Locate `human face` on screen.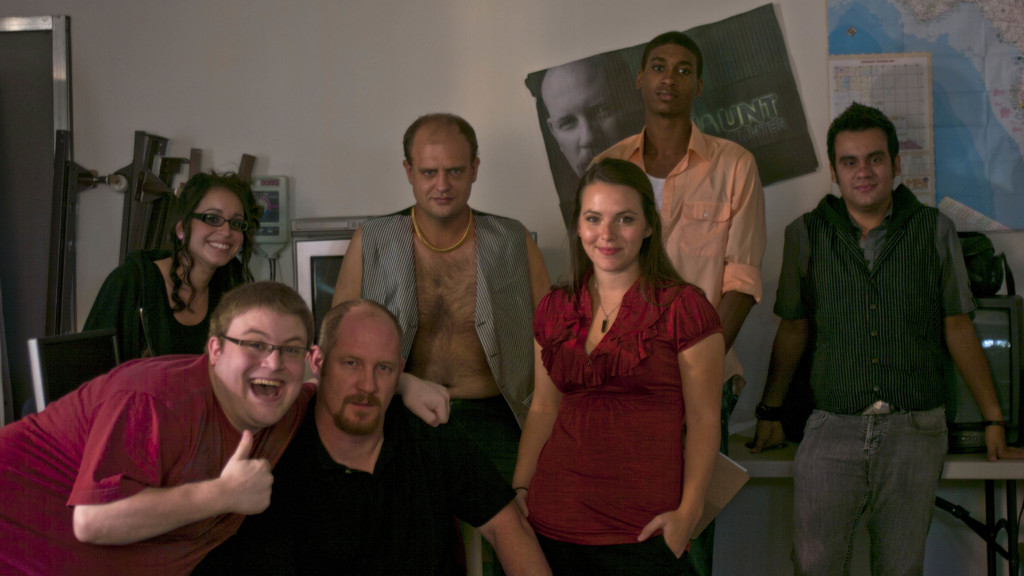
On screen at box=[542, 54, 646, 182].
